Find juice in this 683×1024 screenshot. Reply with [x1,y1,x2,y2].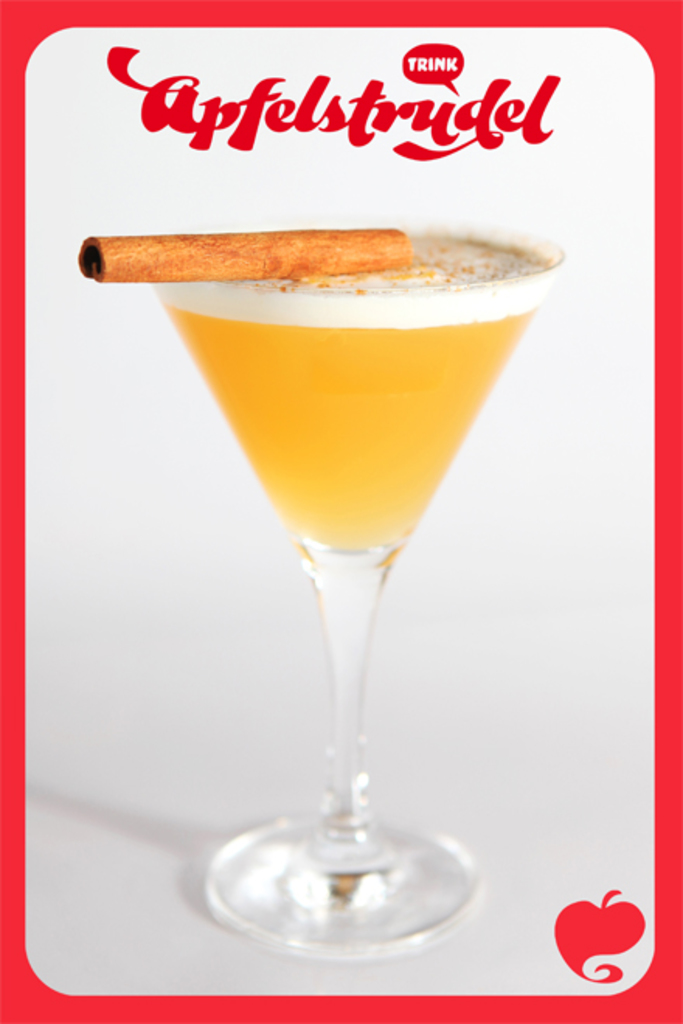
[160,259,537,842].
